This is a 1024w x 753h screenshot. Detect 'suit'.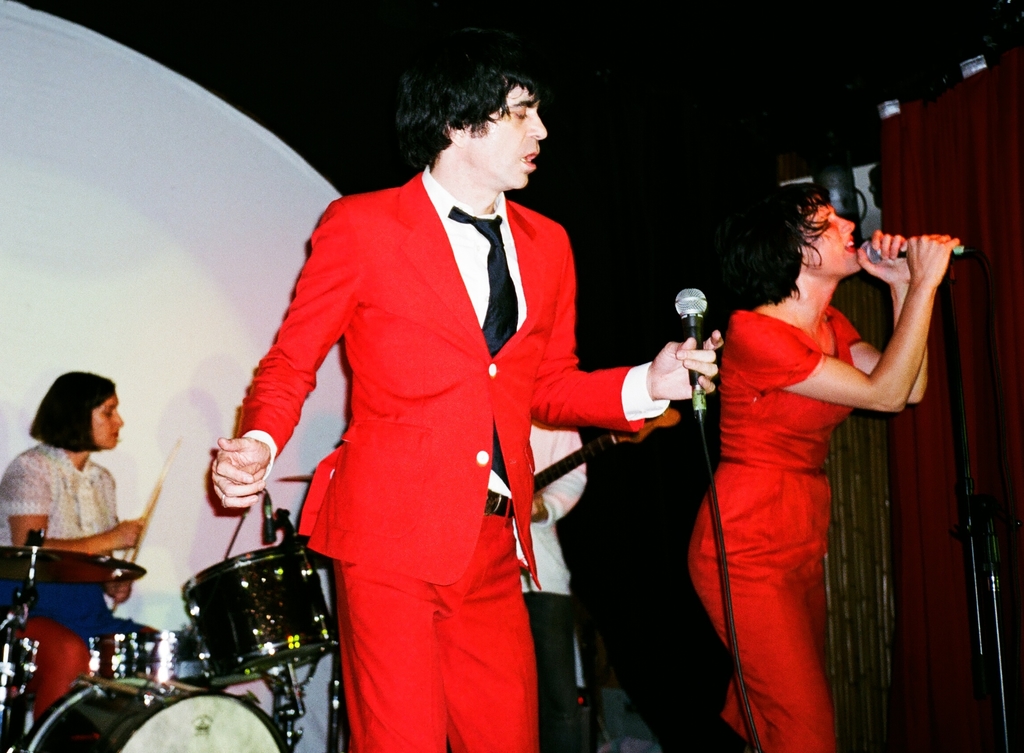
220 25 610 739.
